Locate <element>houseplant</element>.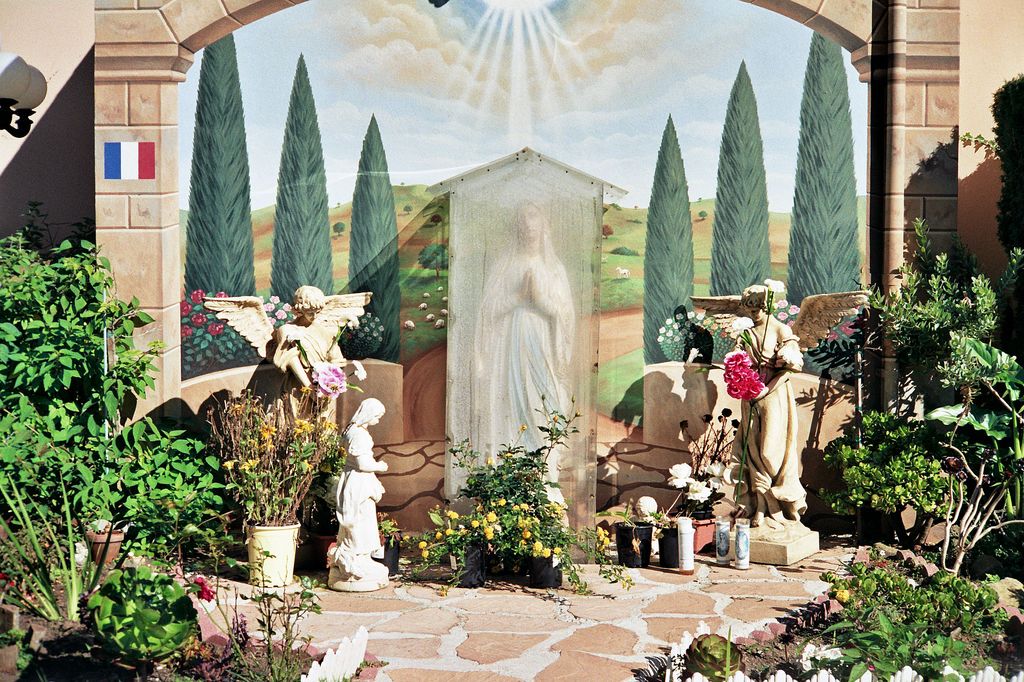
Bounding box: pyautogui.locateOnScreen(619, 503, 682, 569).
